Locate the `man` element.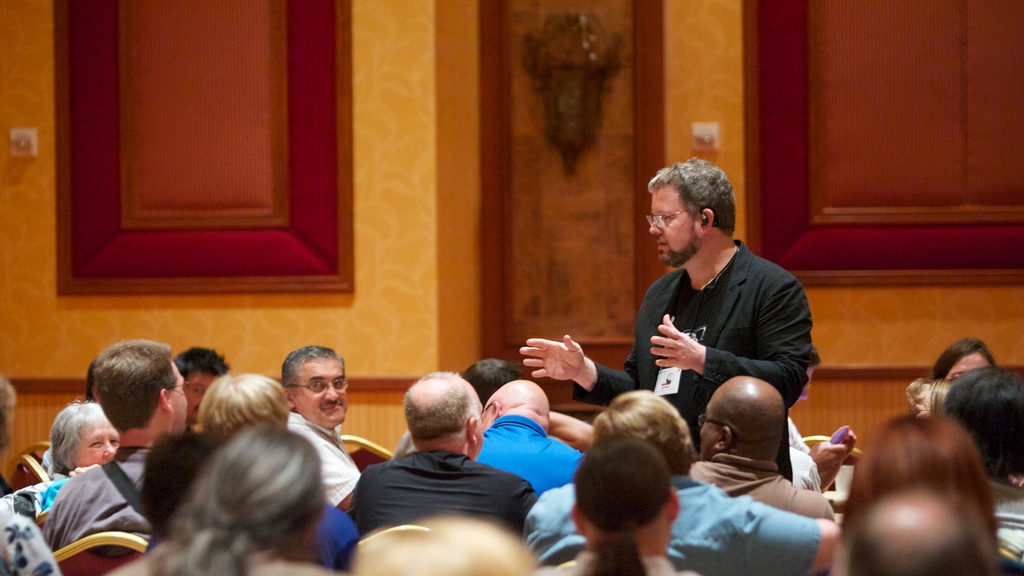
Element bbox: detection(179, 339, 221, 429).
